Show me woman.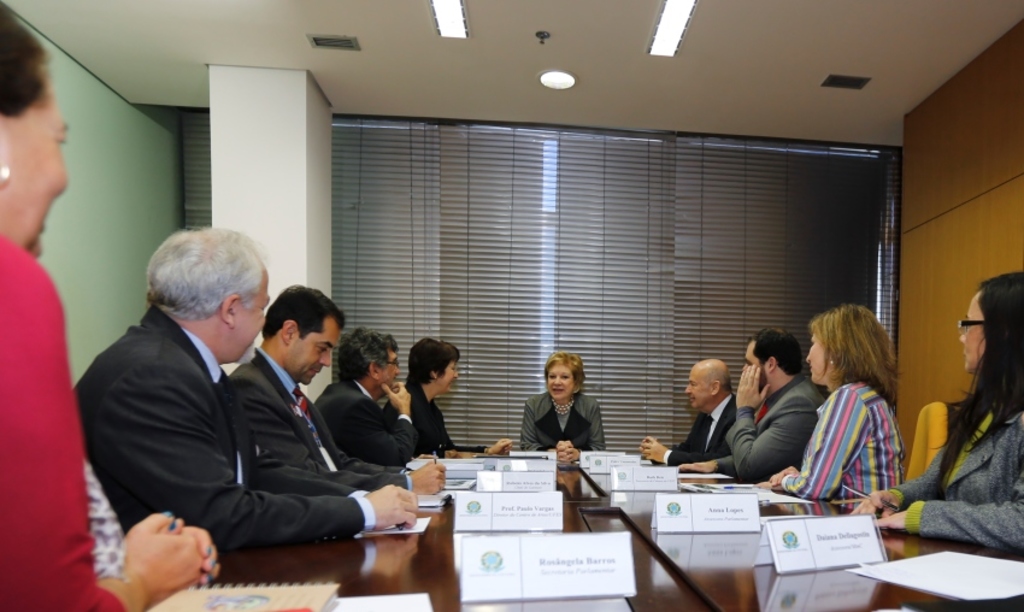
woman is here: BBox(848, 272, 1023, 554).
